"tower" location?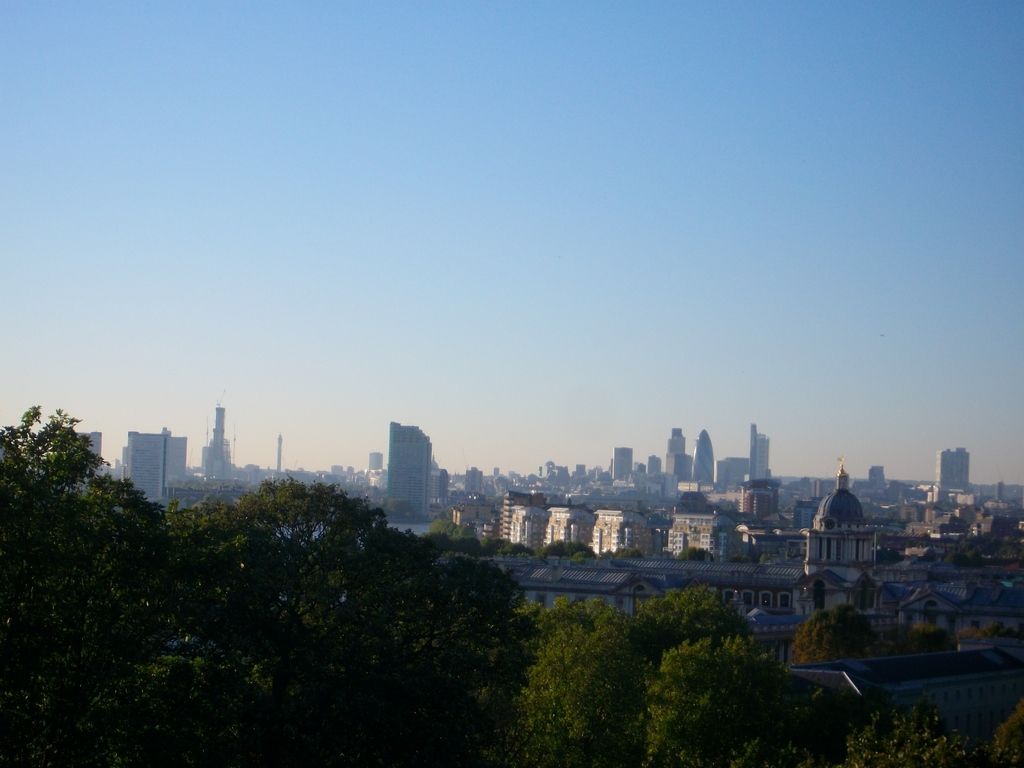
(x1=695, y1=429, x2=712, y2=484)
